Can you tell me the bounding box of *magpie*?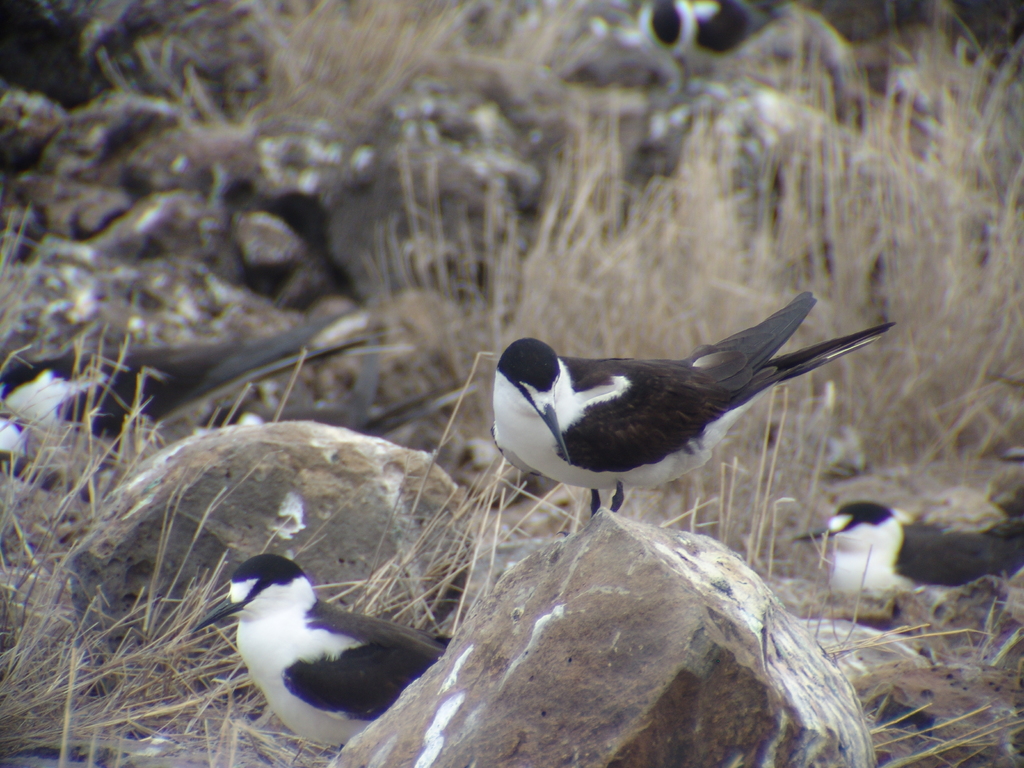
detection(487, 290, 900, 499).
